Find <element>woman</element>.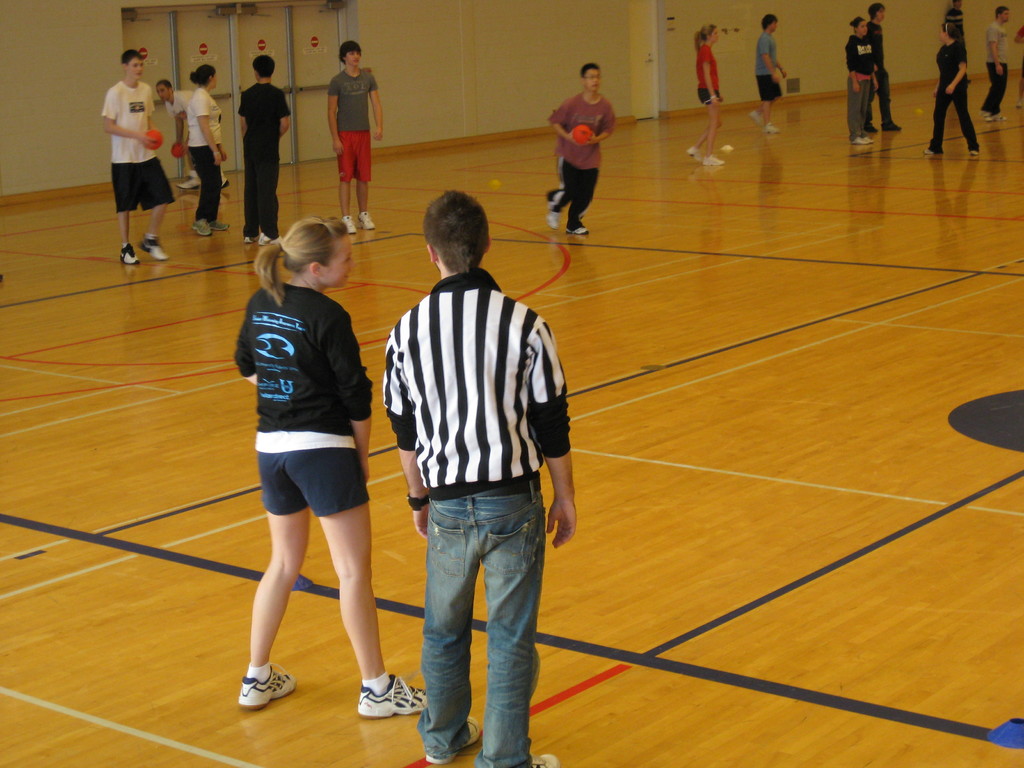
845 17 875 143.
